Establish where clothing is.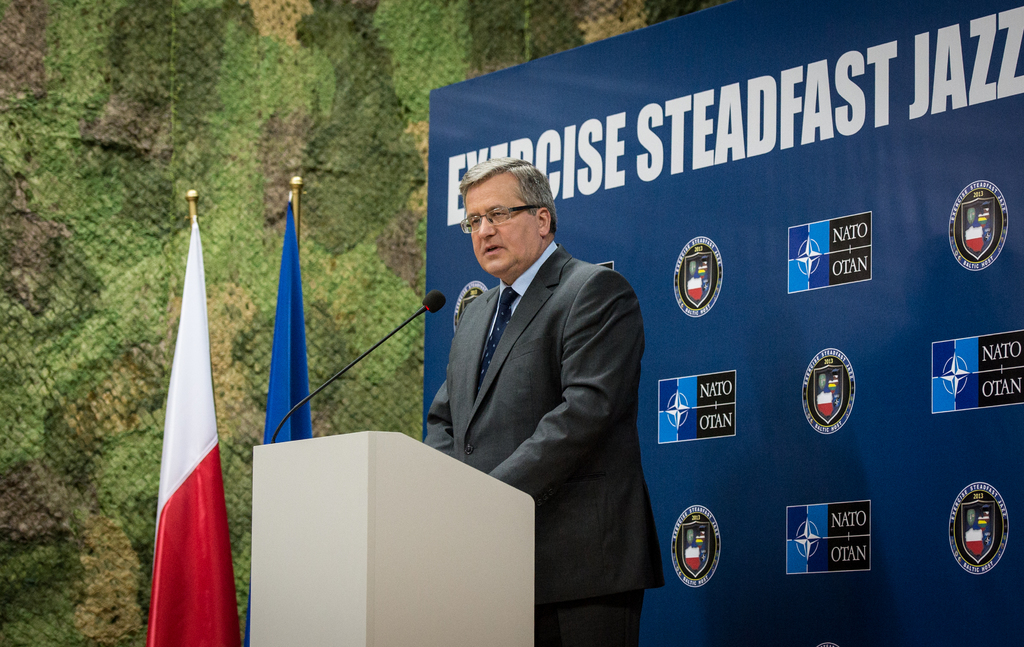
Established at 409 197 673 611.
